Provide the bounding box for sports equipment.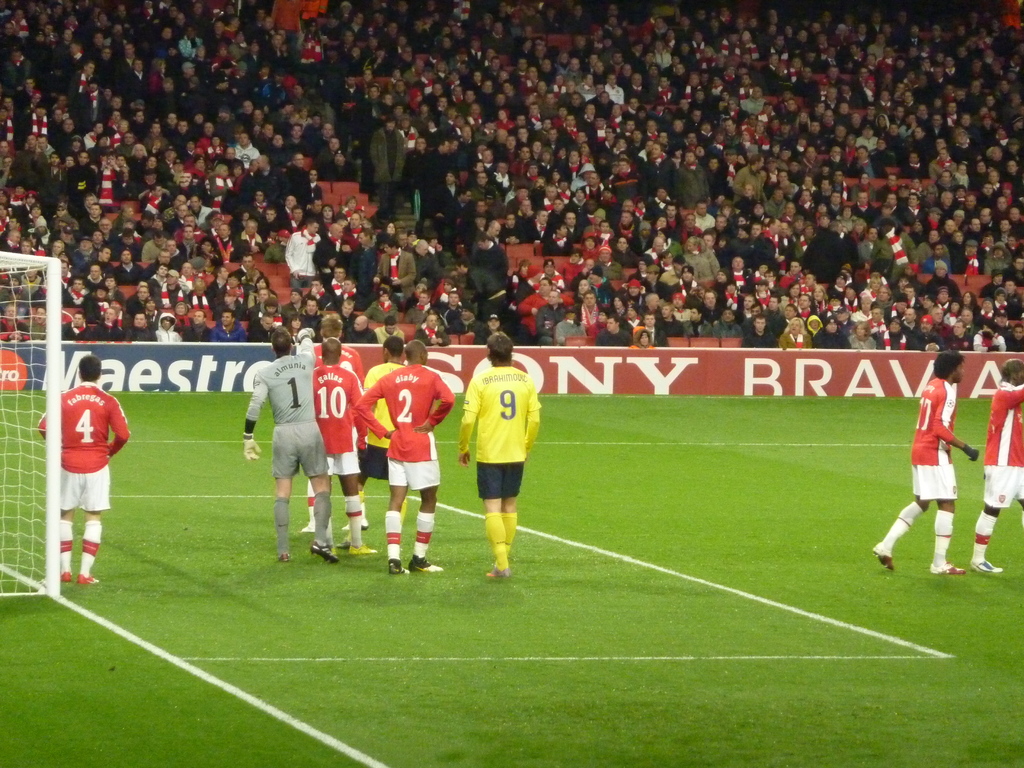
329/539/348/549.
